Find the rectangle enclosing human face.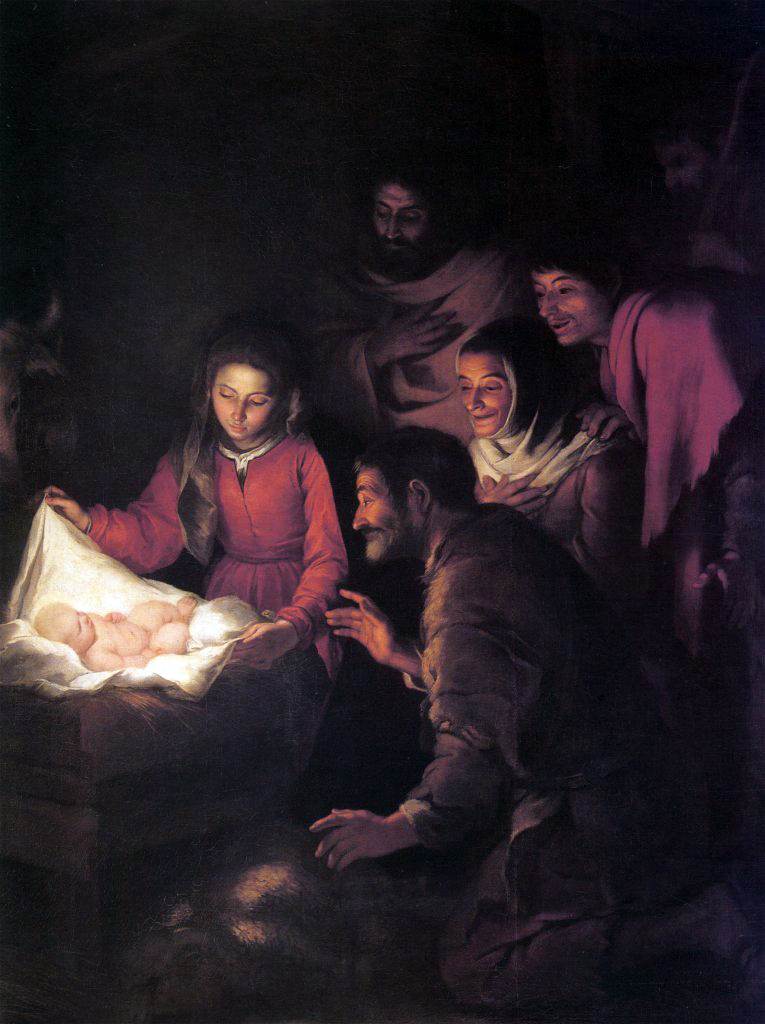
<bbox>358, 170, 443, 285</bbox>.
